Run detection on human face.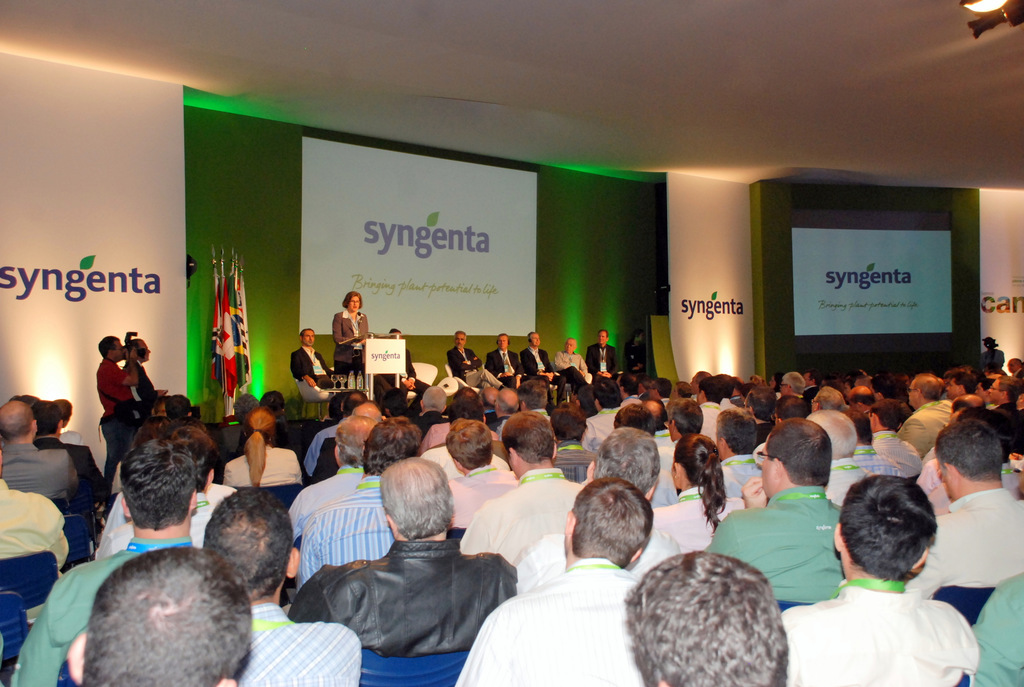
Result: bbox(598, 329, 605, 344).
